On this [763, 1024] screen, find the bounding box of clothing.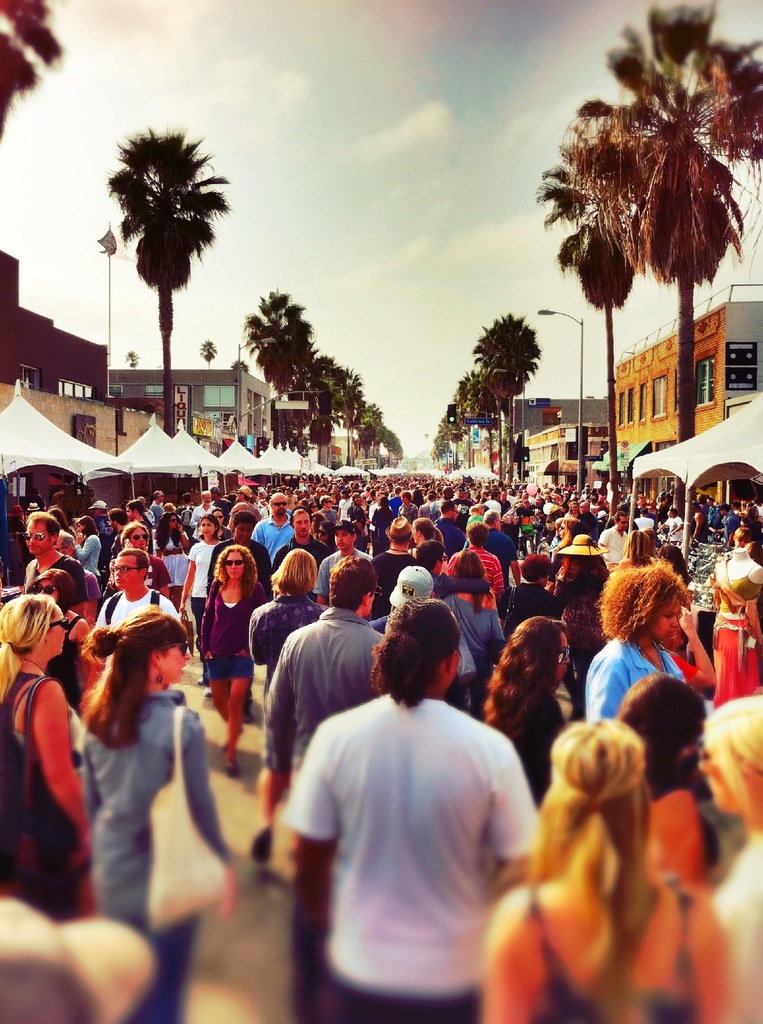
Bounding box: crop(365, 547, 407, 605).
